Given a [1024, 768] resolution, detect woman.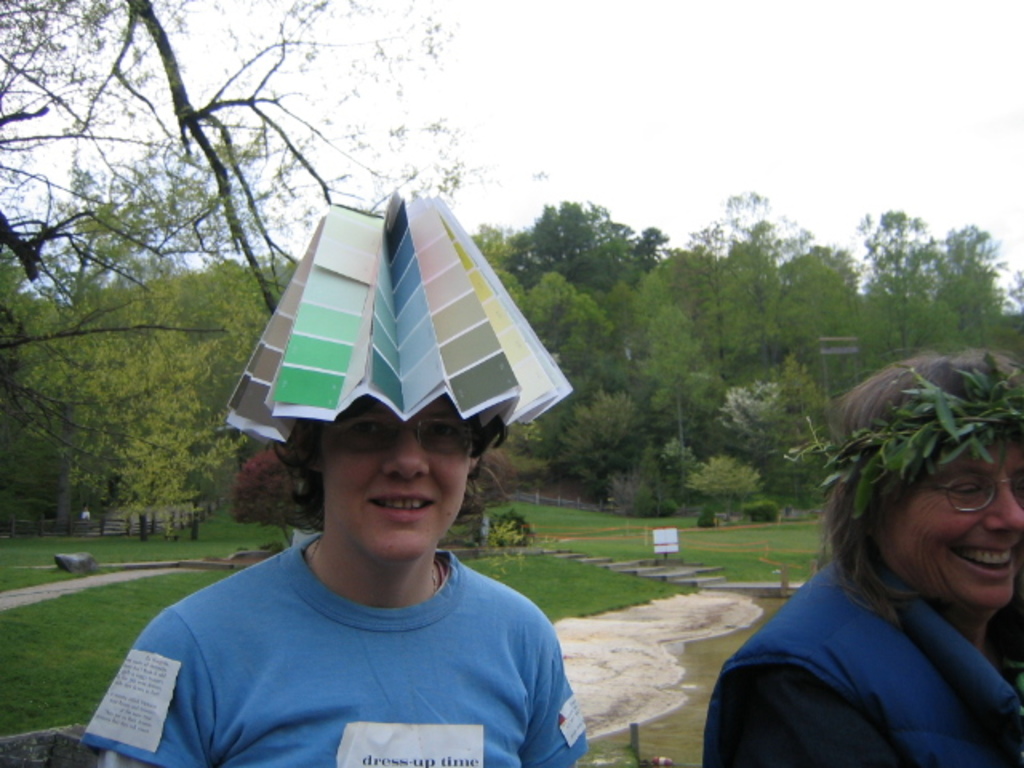
x1=704 y1=374 x2=1023 y2=767.
